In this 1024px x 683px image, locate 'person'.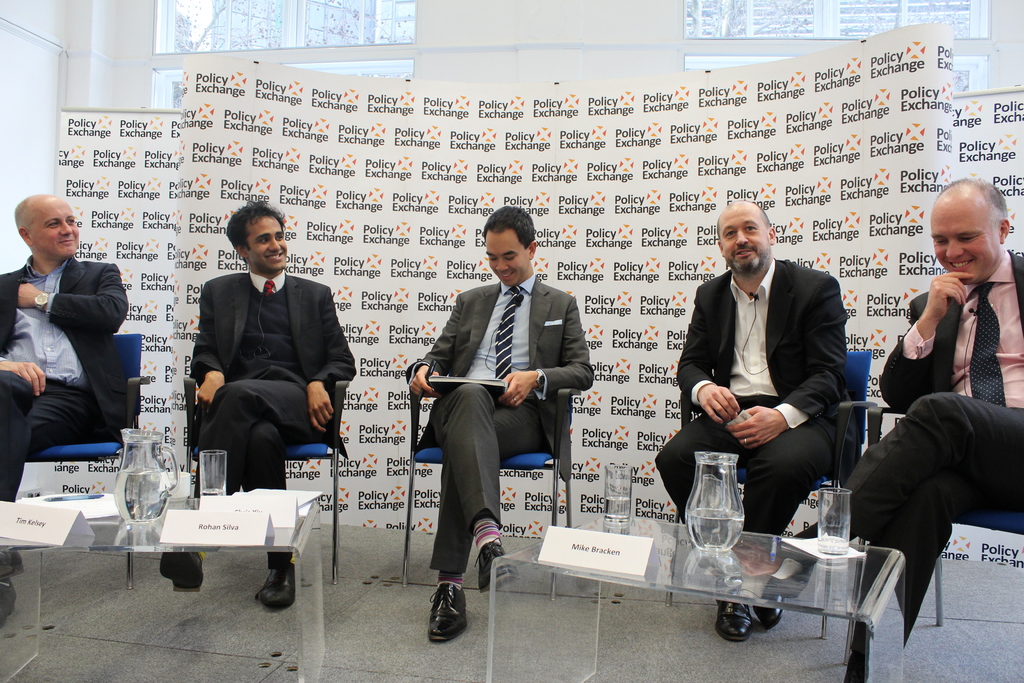
Bounding box: 650, 198, 870, 643.
